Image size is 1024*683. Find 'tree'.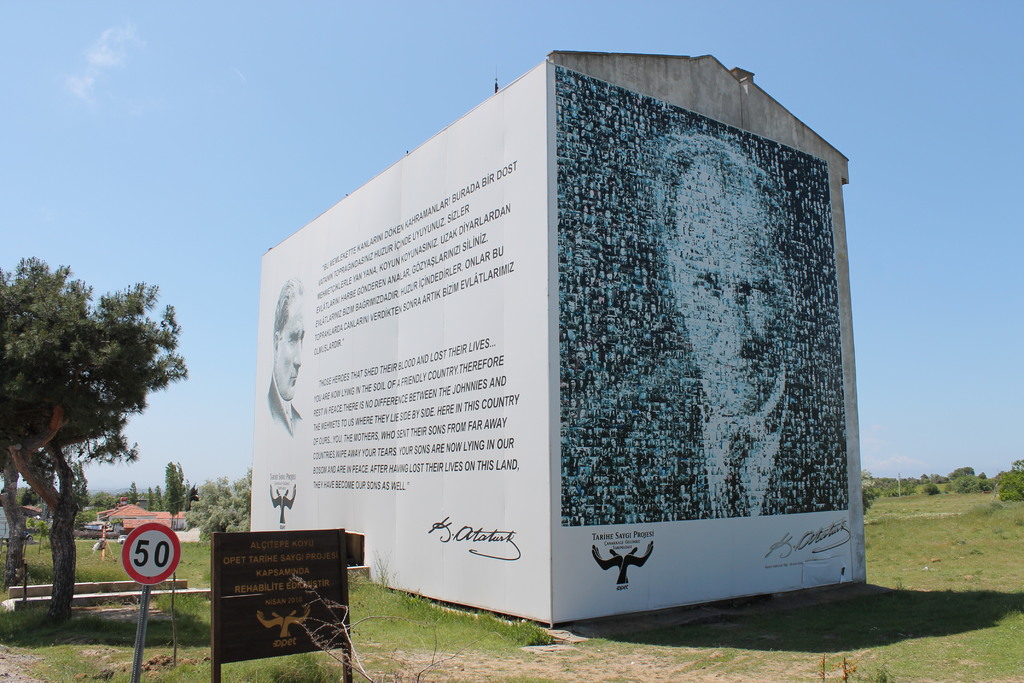
111:521:119:523.
